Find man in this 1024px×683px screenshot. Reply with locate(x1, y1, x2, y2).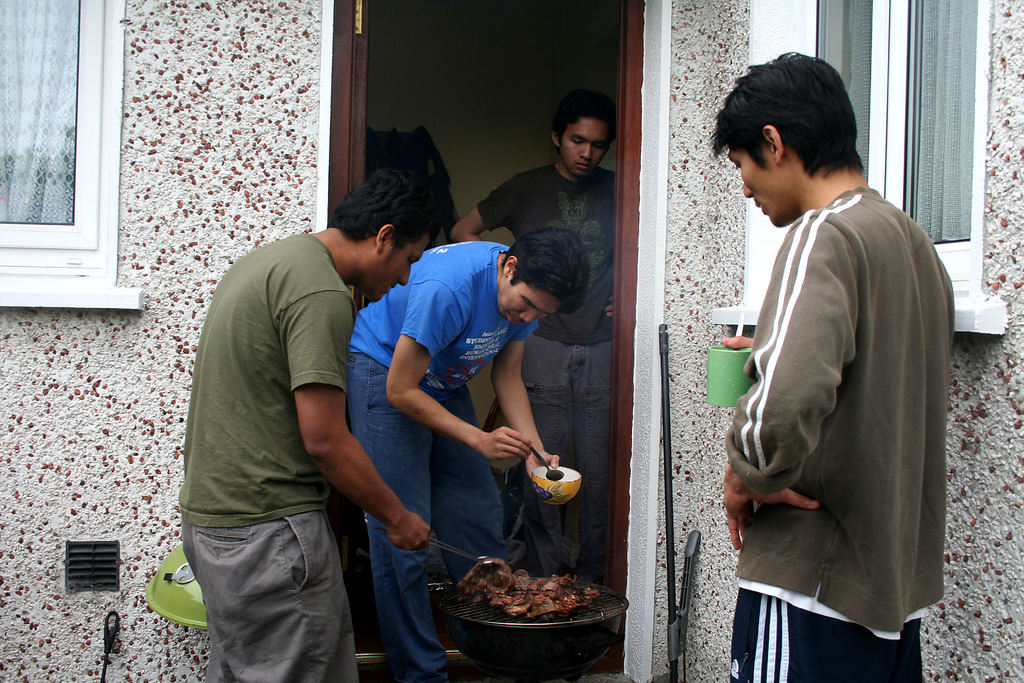
locate(161, 154, 420, 676).
